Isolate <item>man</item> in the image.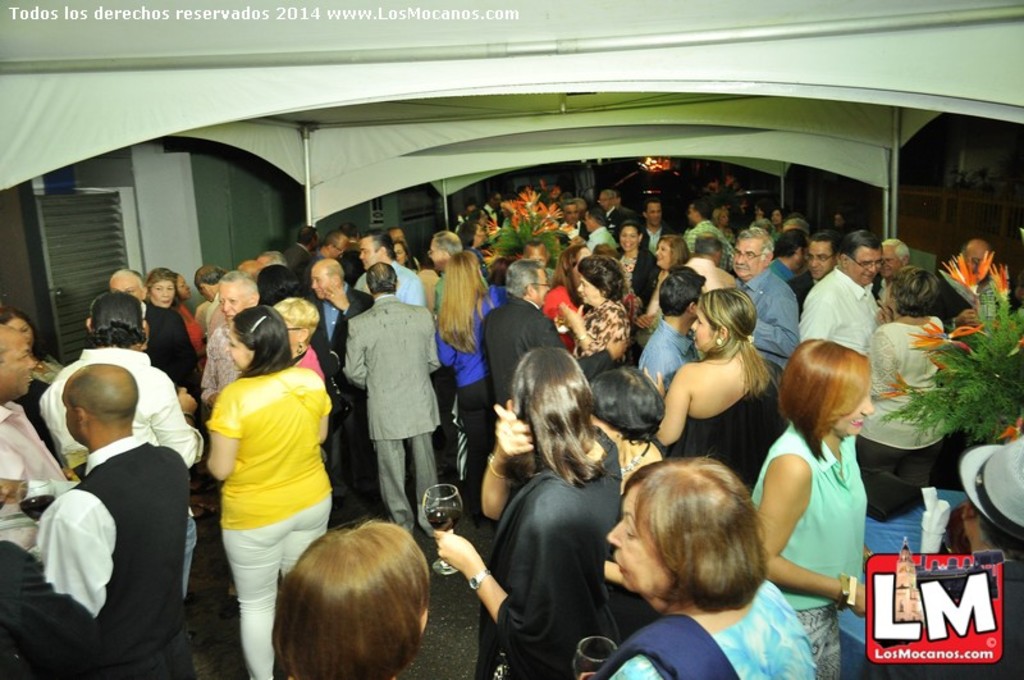
Isolated region: {"left": 876, "top": 238, "right": 910, "bottom": 320}.
